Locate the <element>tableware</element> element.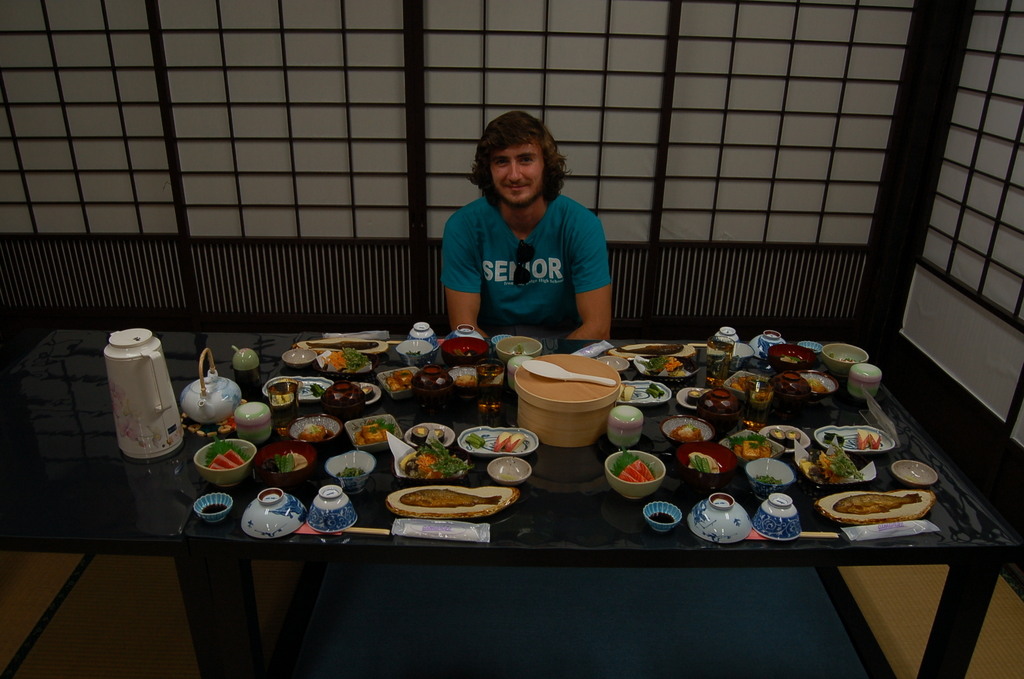
Element bbox: [256, 441, 317, 487].
